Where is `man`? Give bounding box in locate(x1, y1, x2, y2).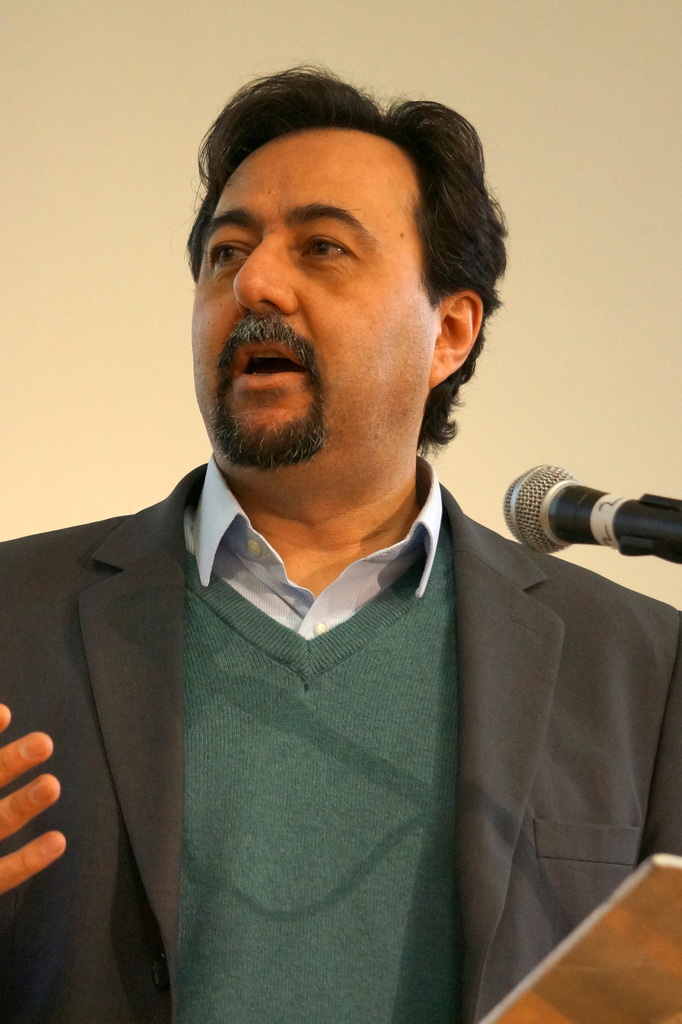
locate(0, 83, 677, 965).
